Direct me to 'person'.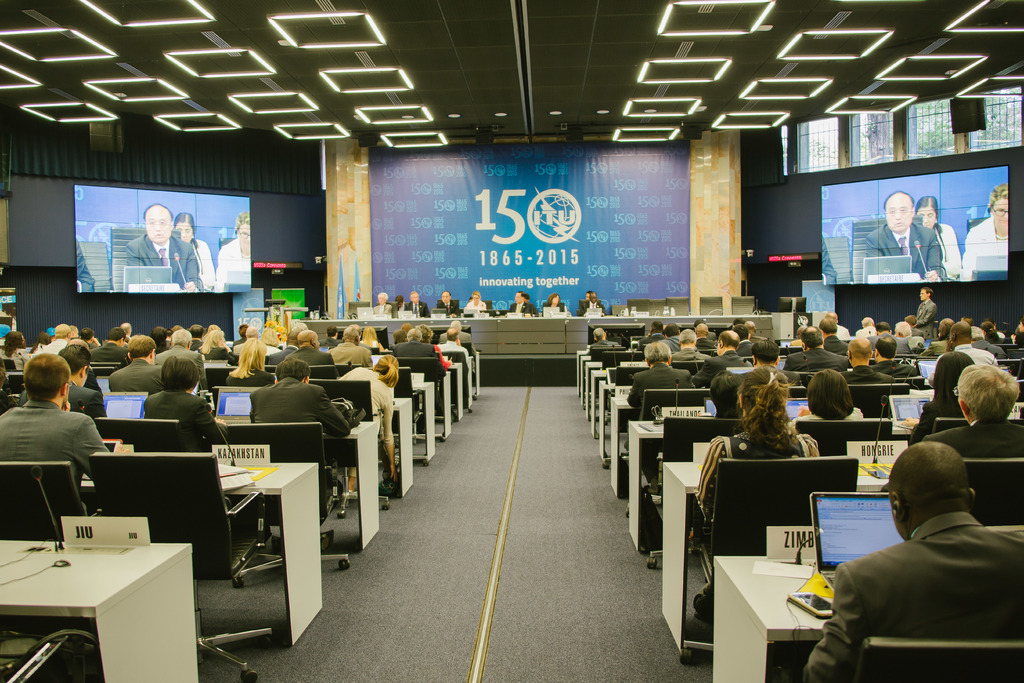
Direction: select_region(369, 290, 393, 315).
